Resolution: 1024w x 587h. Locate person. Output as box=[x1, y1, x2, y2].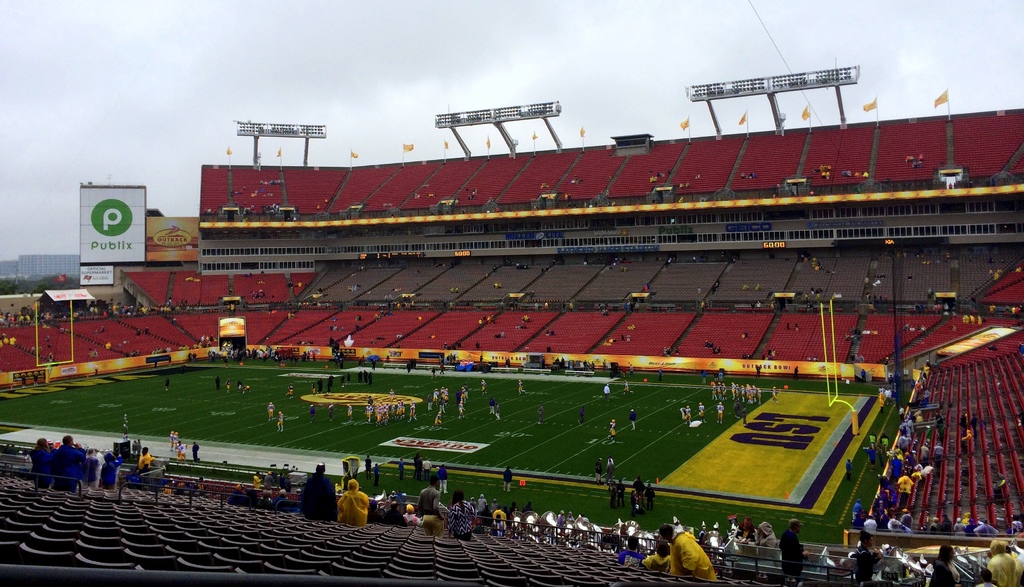
box=[303, 460, 330, 522].
